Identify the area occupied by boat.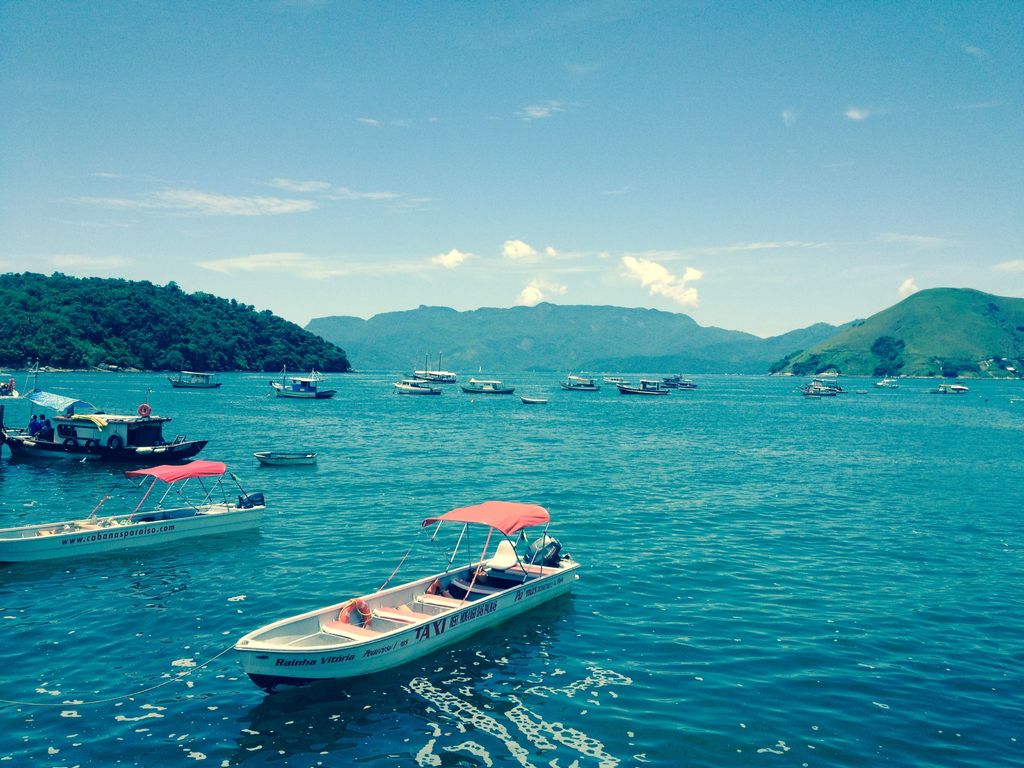
Area: bbox(407, 349, 457, 383).
